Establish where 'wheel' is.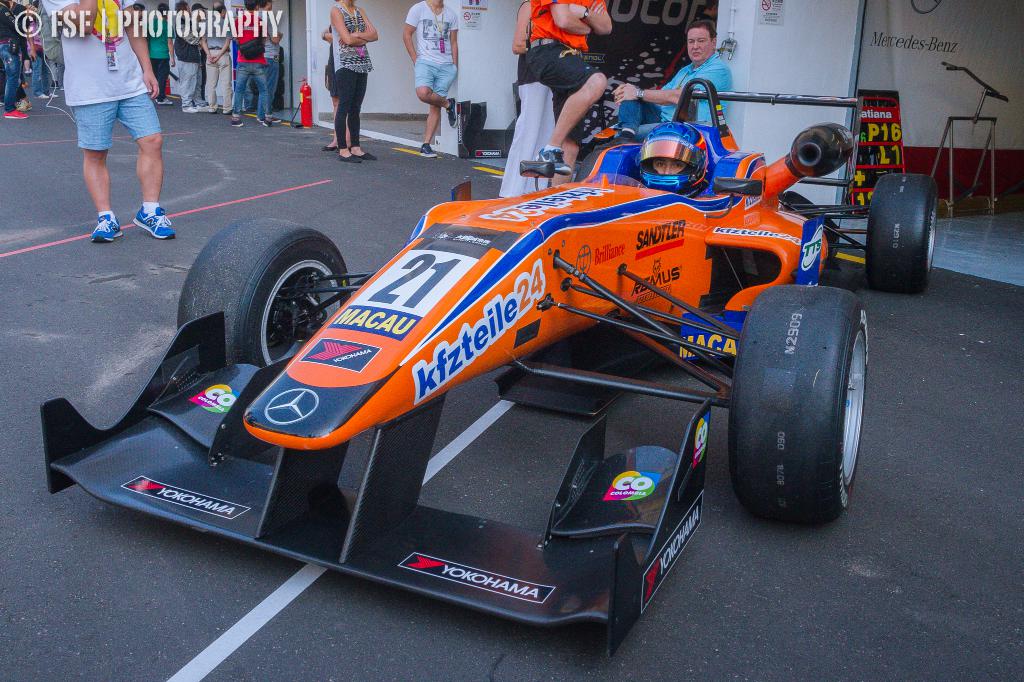
Established at bbox=[729, 282, 871, 530].
